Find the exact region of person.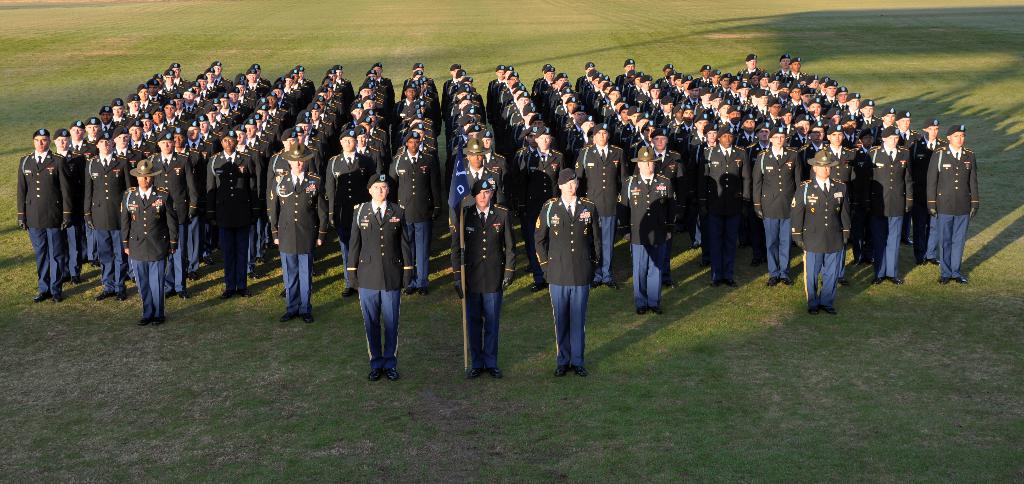
Exact region: locate(262, 144, 330, 314).
